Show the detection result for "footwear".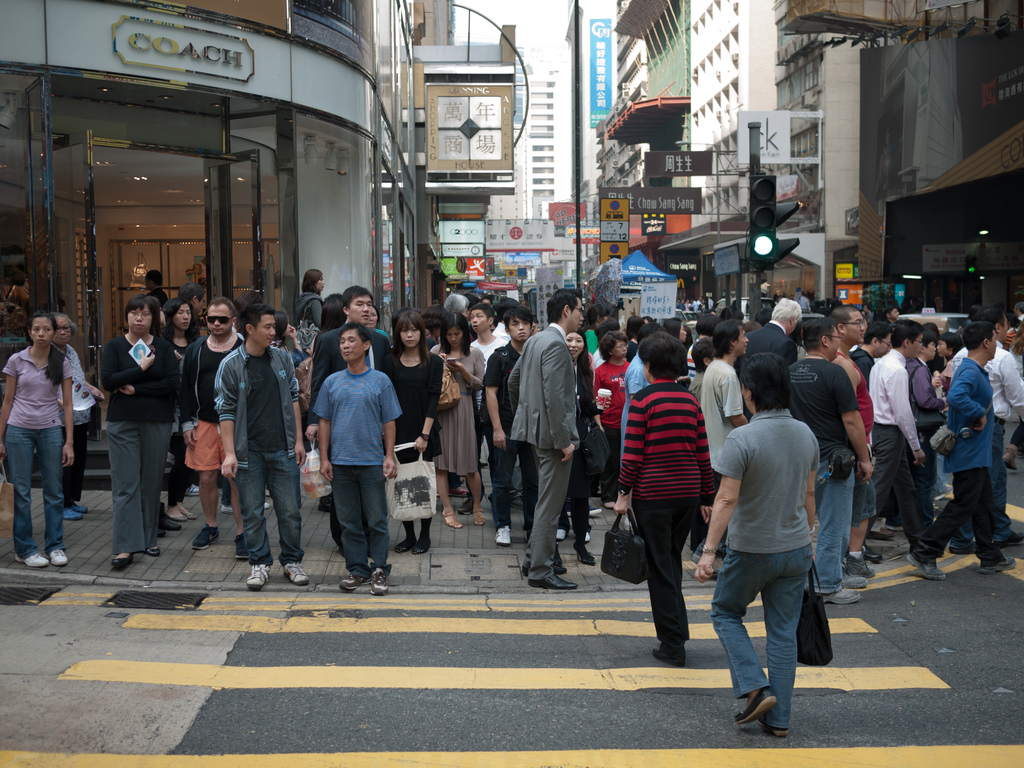
locate(933, 505, 944, 522).
